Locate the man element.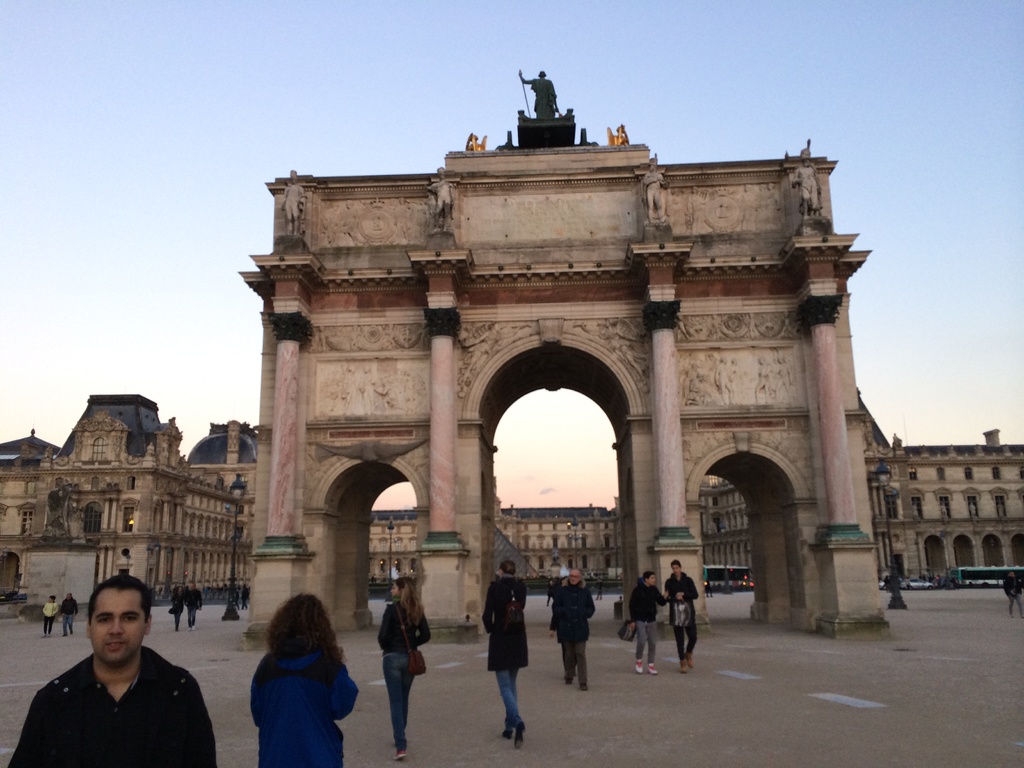
Element bbox: [5,566,216,767].
